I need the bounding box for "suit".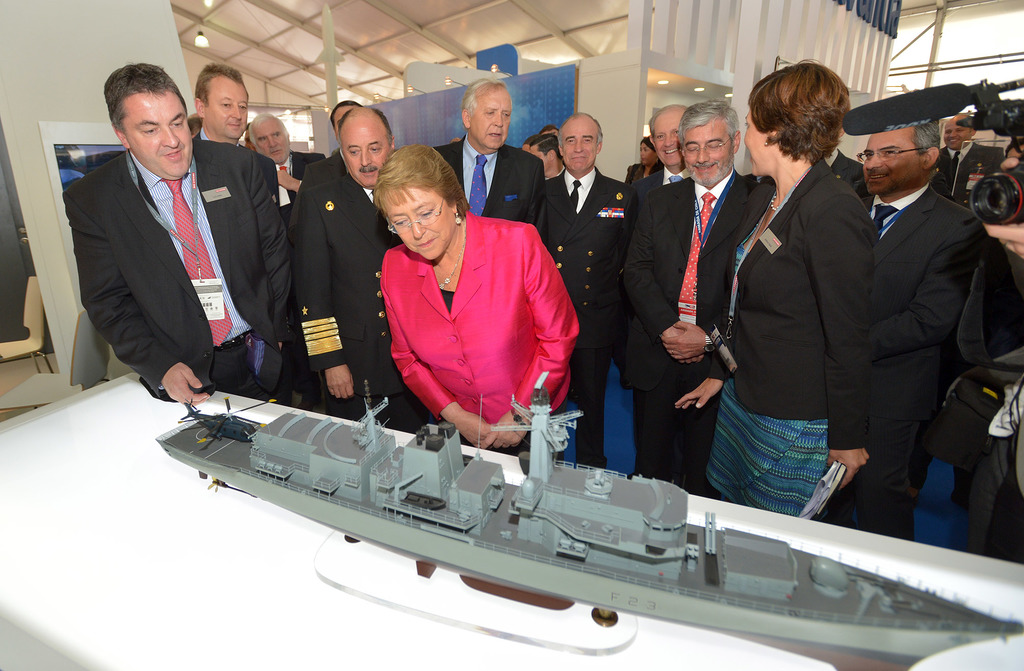
Here it is: 632/165/663/217.
